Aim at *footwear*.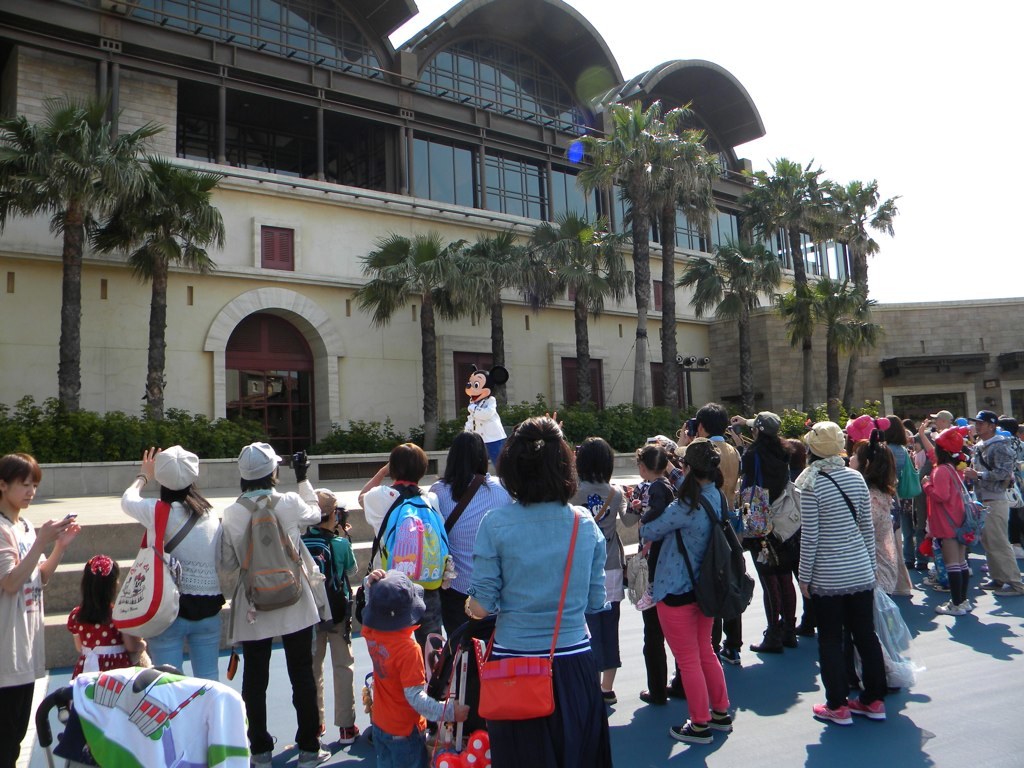
Aimed at <region>314, 723, 327, 734</region>.
